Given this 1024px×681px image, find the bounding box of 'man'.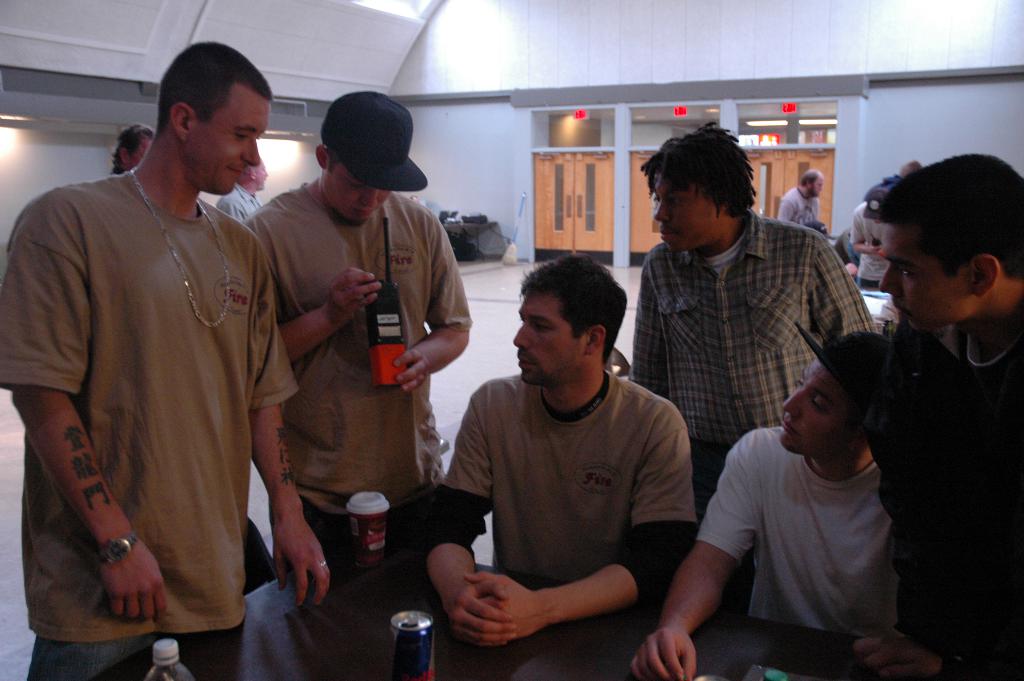
rect(15, 28, 308, 672).
